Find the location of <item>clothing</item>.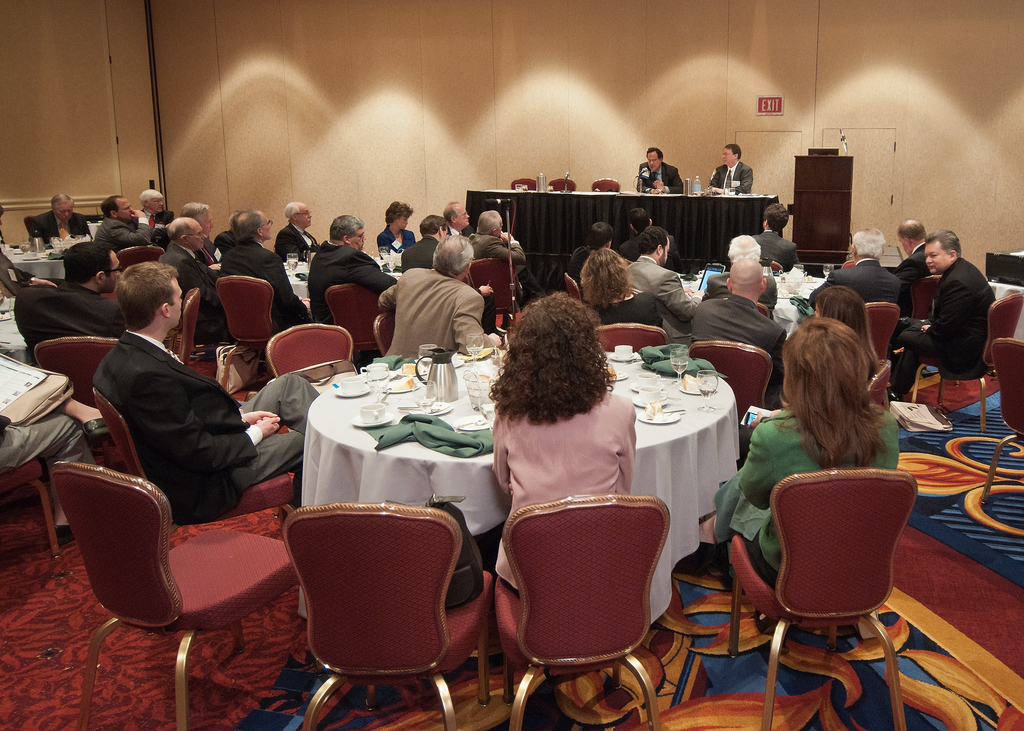
Location: [158, 243, 234, 339].
